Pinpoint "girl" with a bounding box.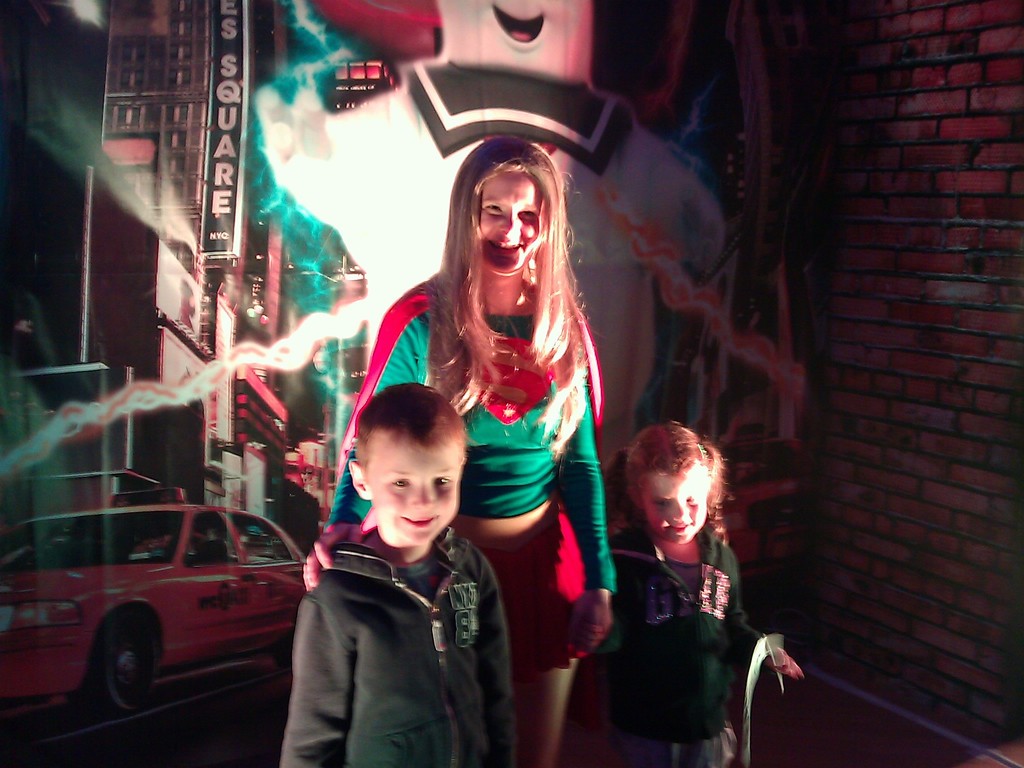
box(569, 422, 801, 765).
